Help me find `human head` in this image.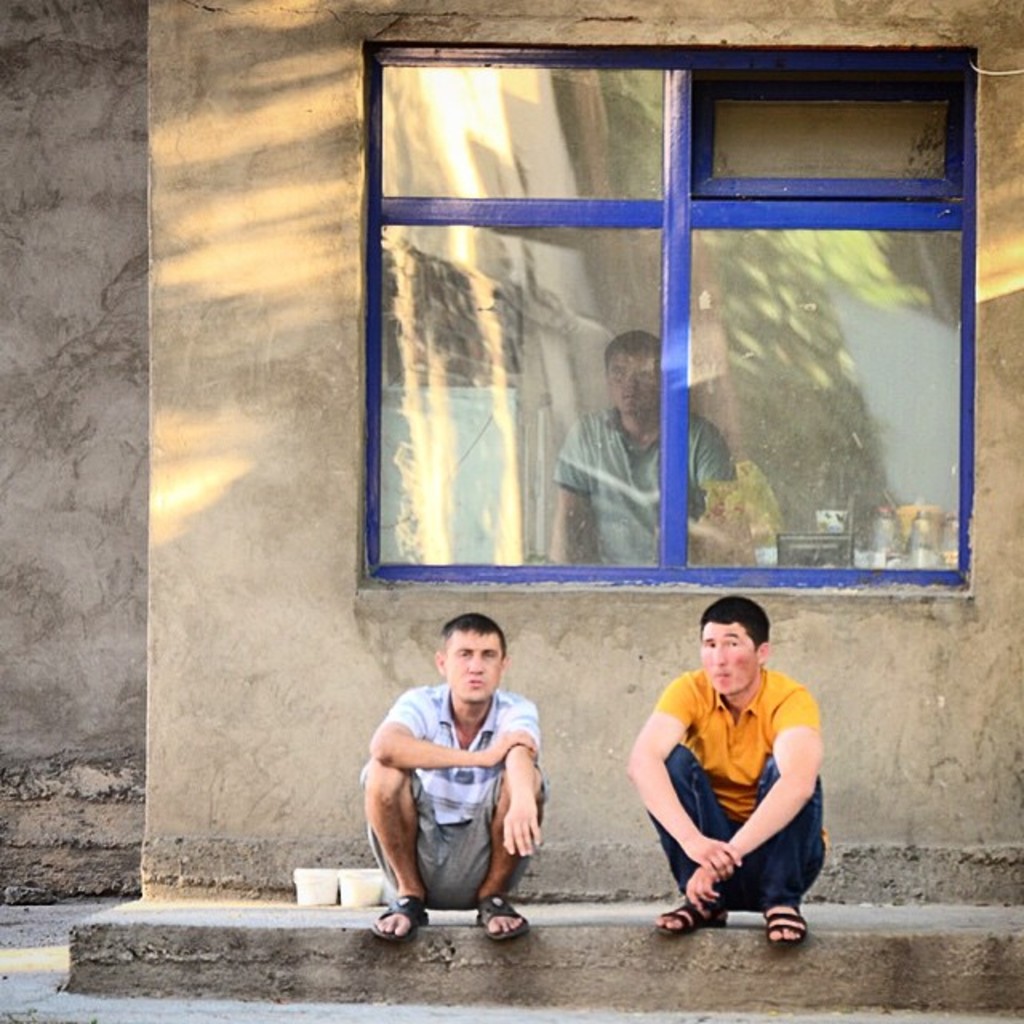
Found it: {"left": 430, "top": 618, "right": 512, "bottom": 701}.
